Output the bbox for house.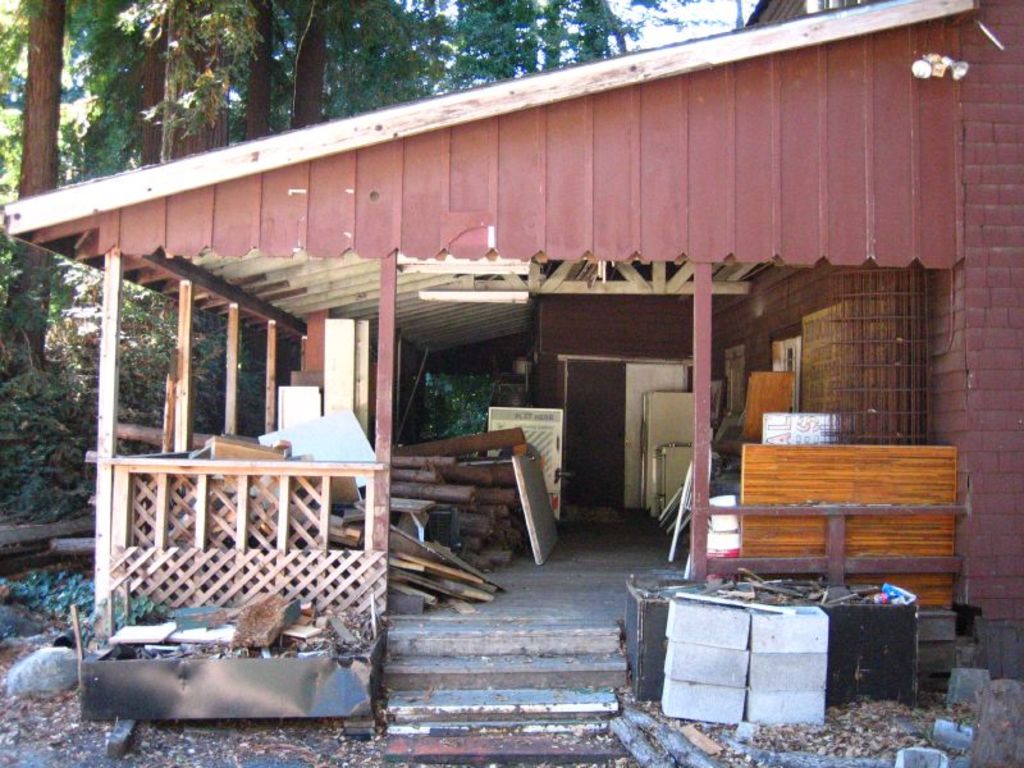
0 0 1023 732.
